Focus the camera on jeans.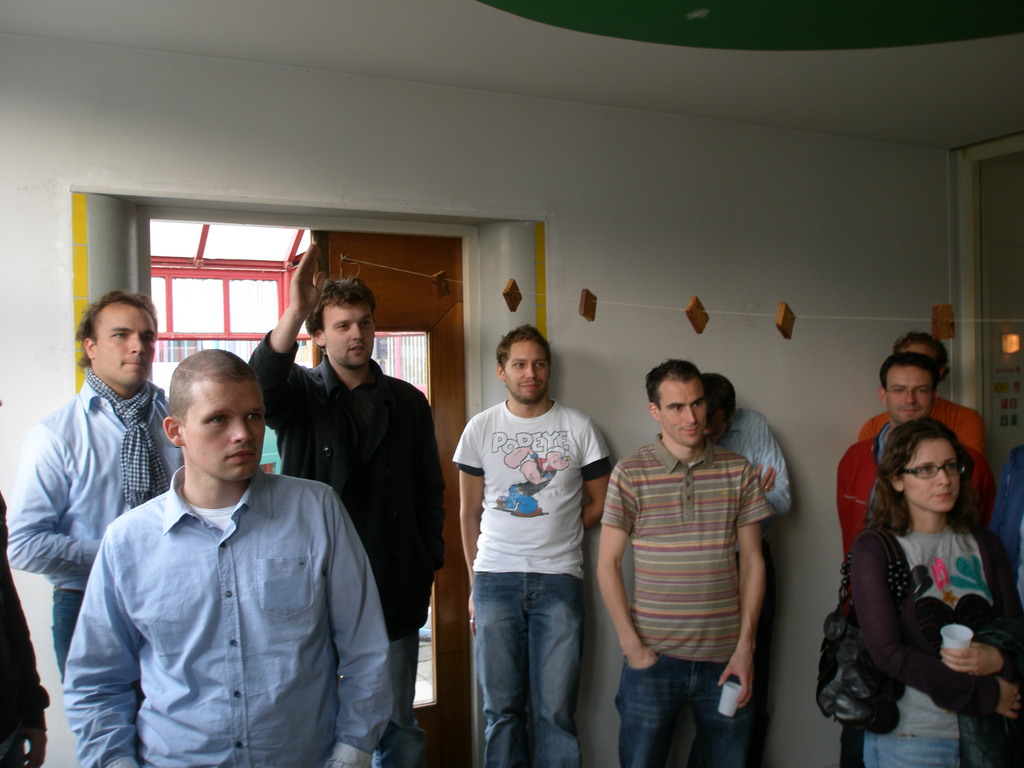
Focus region: x1=468, y1=569, x2=585, y2=766.
